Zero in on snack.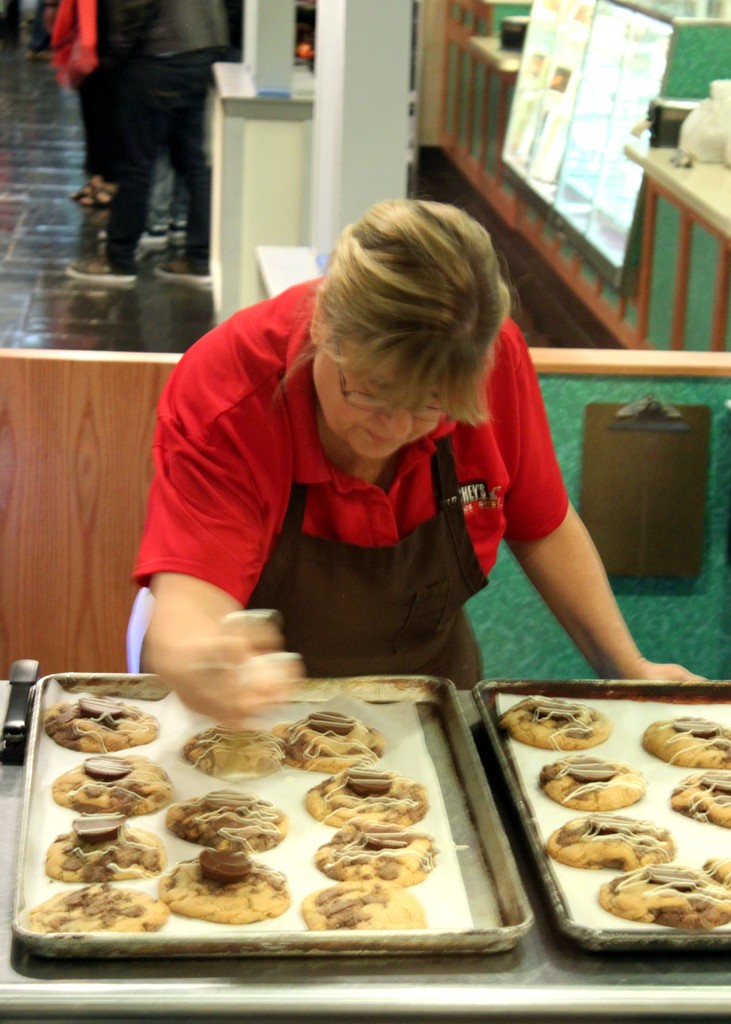
Zeroed in: (x1=309, y1=772, x2=430, y2=834).
